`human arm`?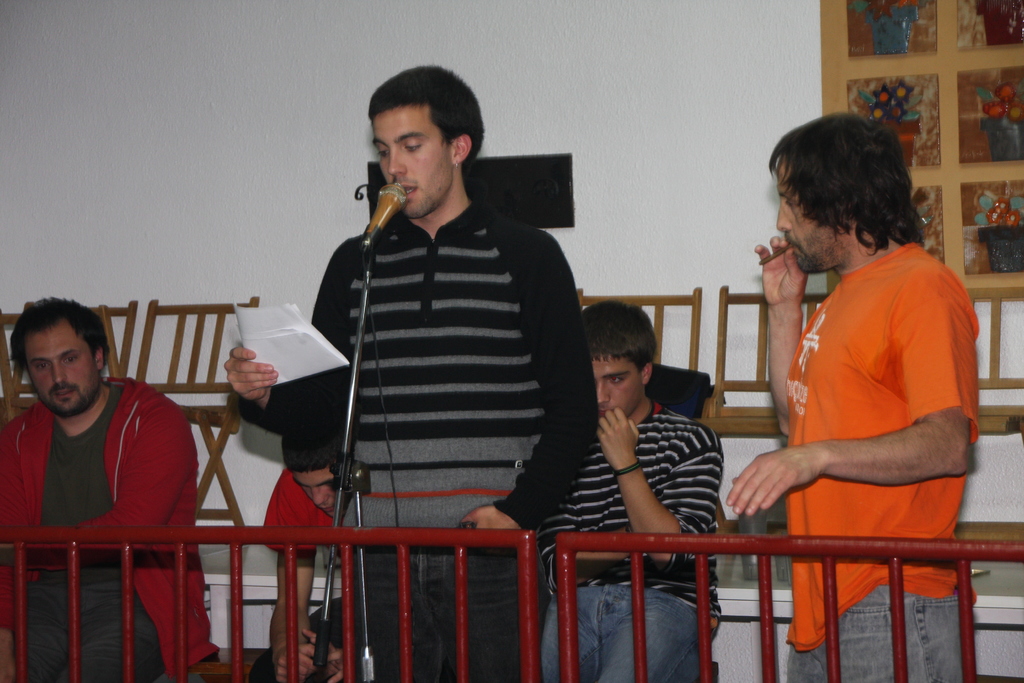
select_region(220, 252, 332, 445)
